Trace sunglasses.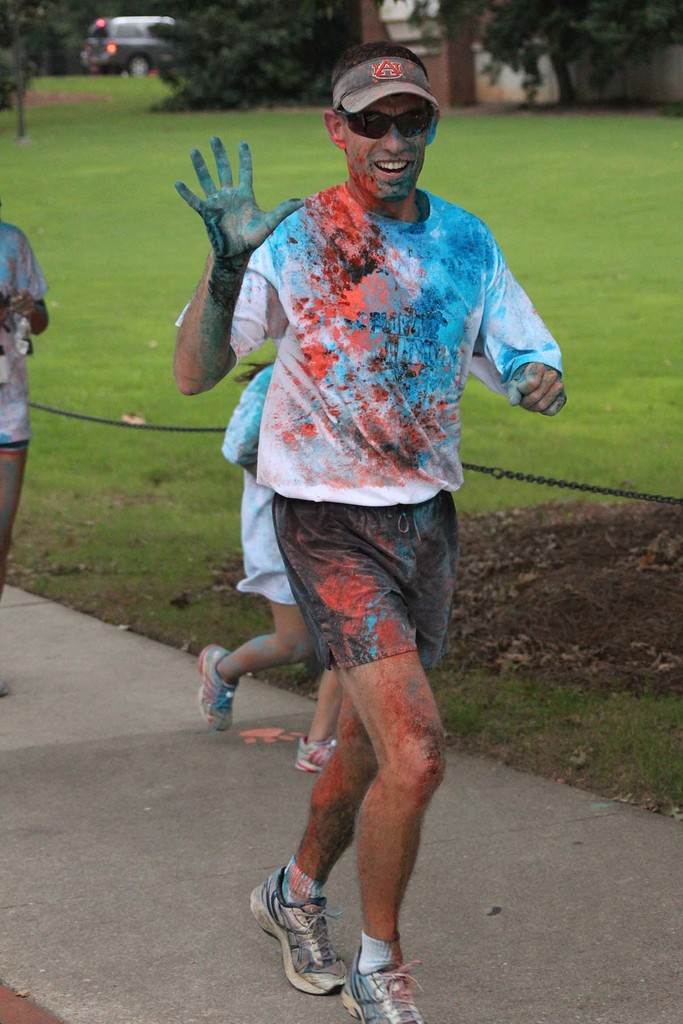
Traced to select_region(339, 108, 435, 140).
